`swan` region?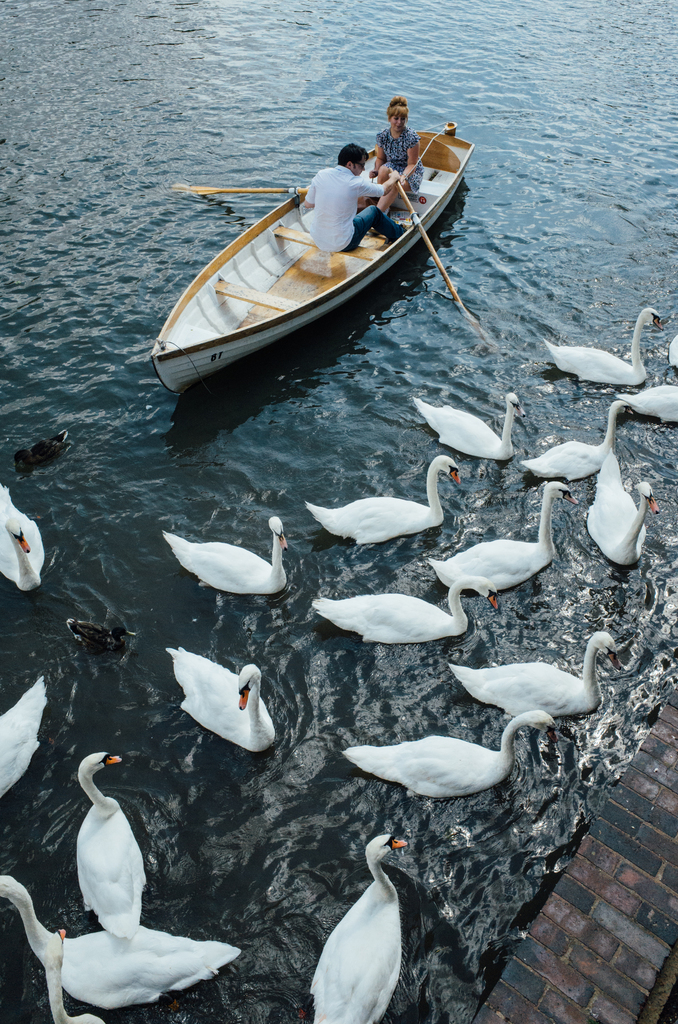
[168, 645, 280, 753]
